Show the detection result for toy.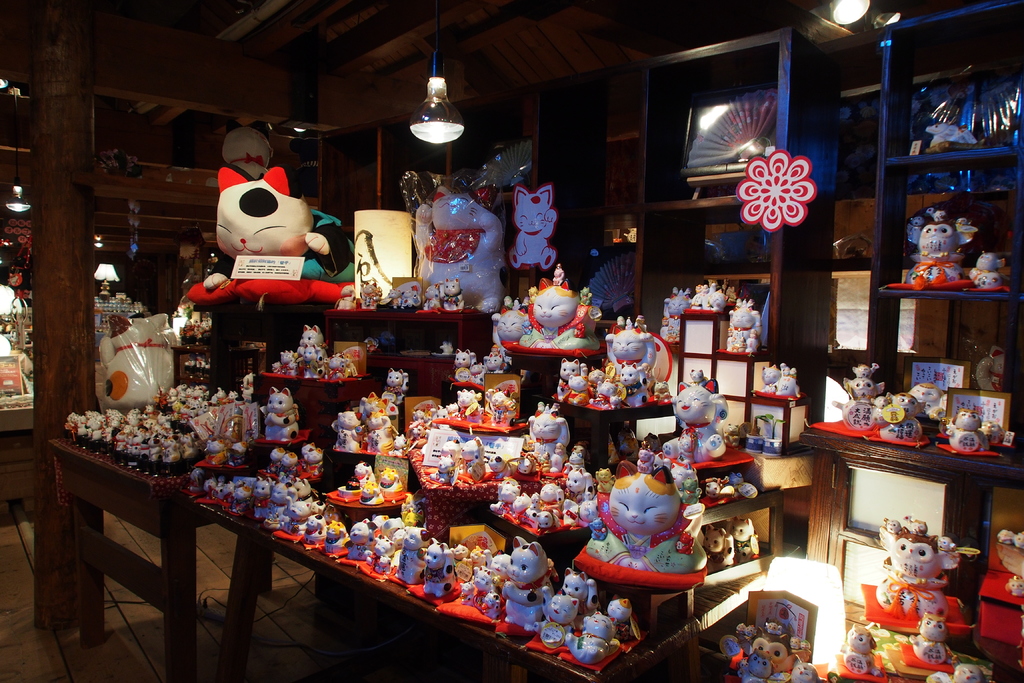
bbox=[485, 383, 524, 427].
